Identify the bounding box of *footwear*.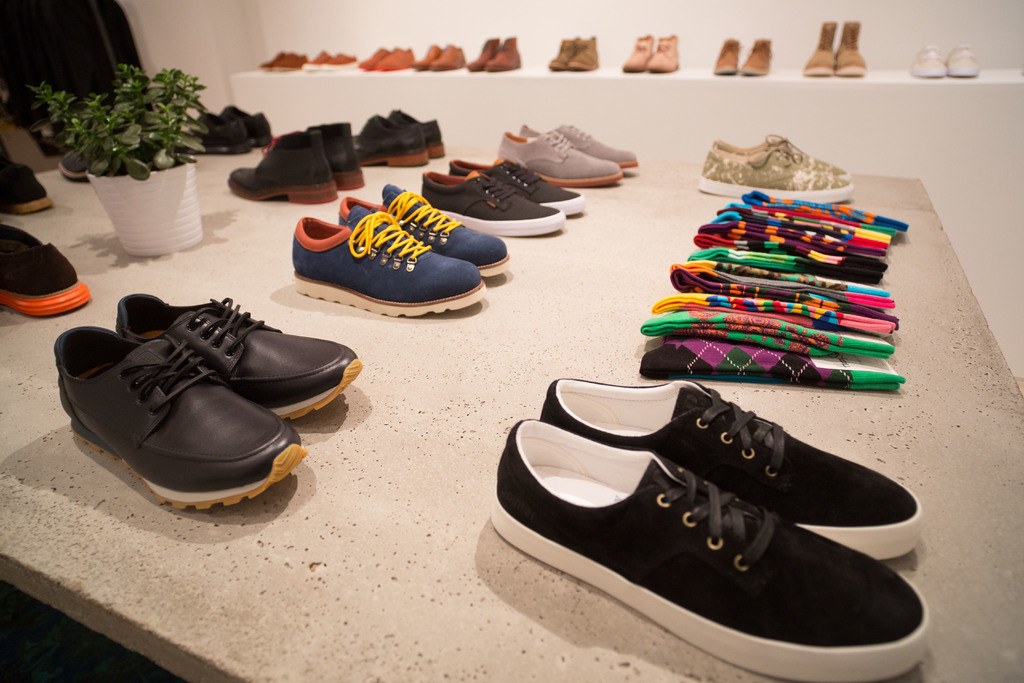
rect(493, 129, 628, 186).
